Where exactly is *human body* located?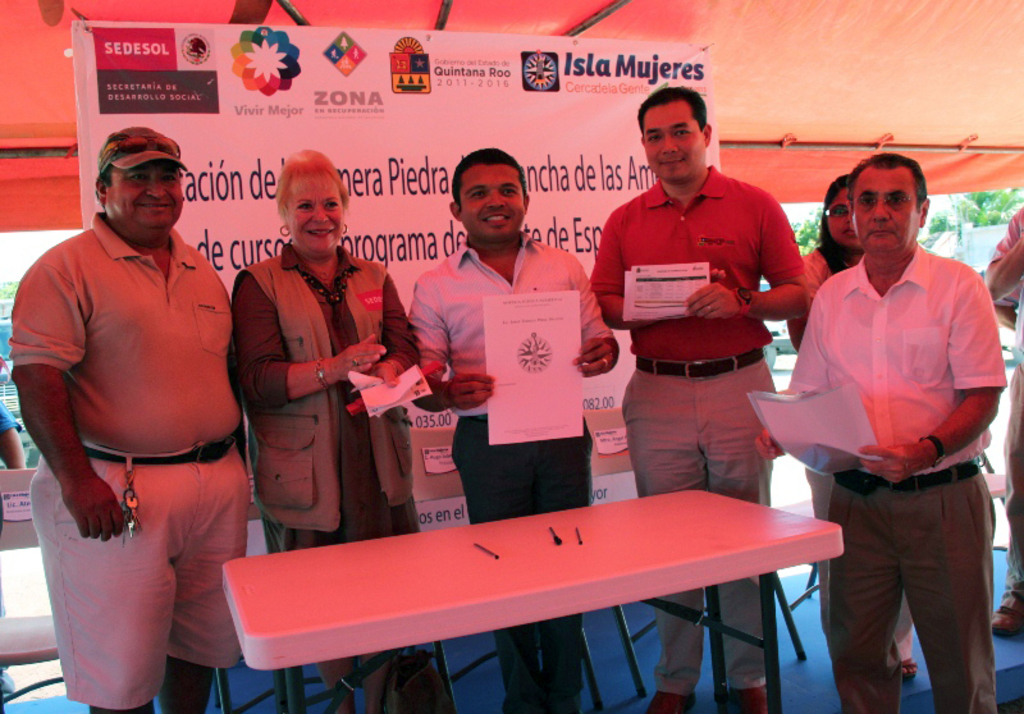
Its bounding box is crop(406, 147, 621, 713).
